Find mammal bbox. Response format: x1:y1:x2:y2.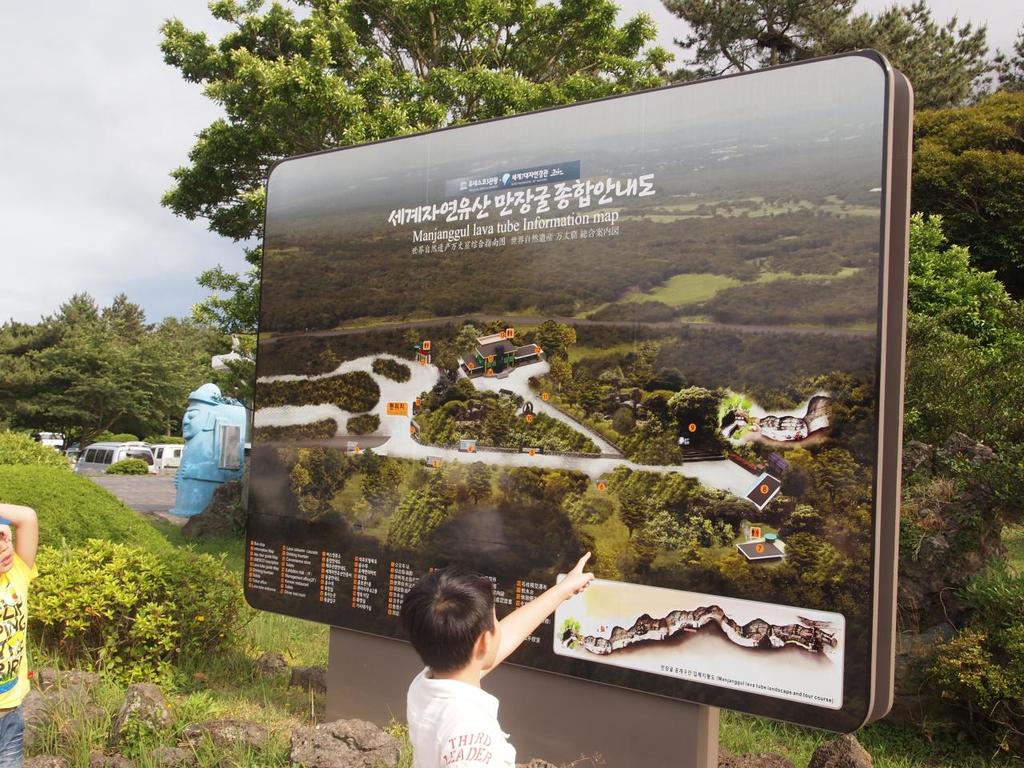
157:373:226:516.
